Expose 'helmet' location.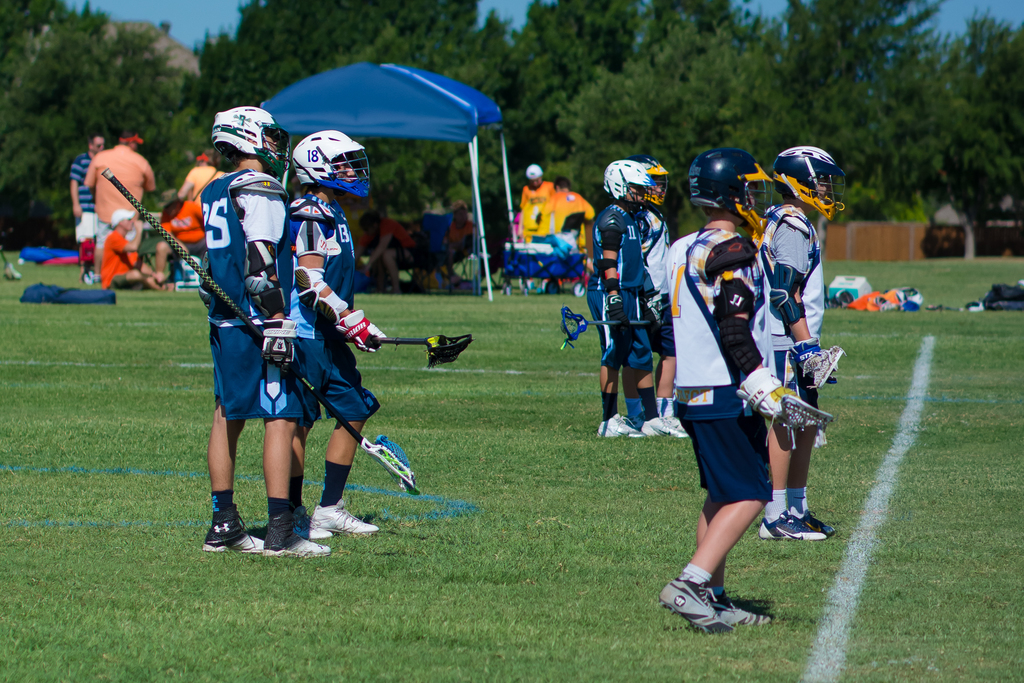
Exposed at 524/163/547/185.
